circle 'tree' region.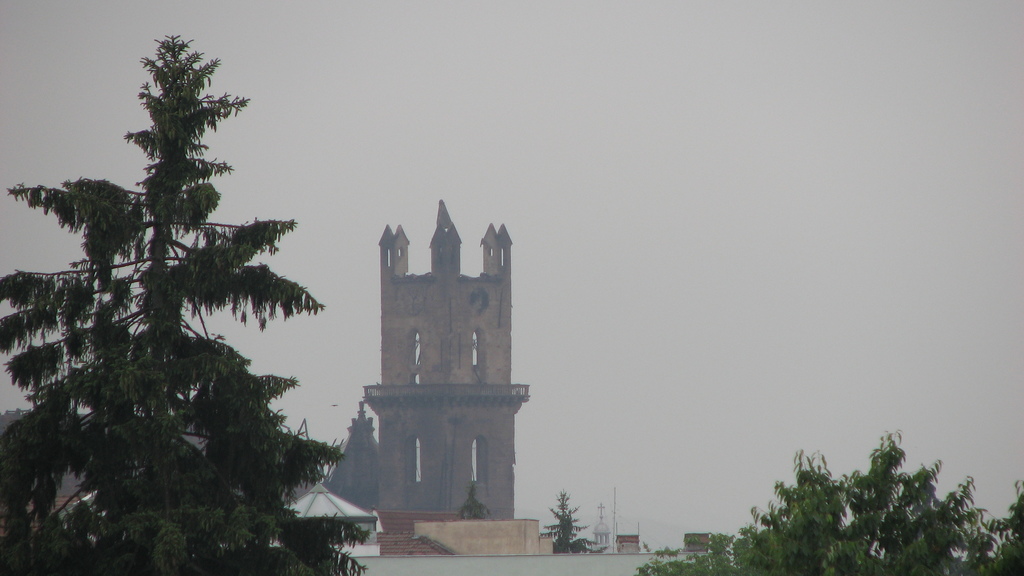
Region: <bbox>539, 488, 609, 561</bbox>.
